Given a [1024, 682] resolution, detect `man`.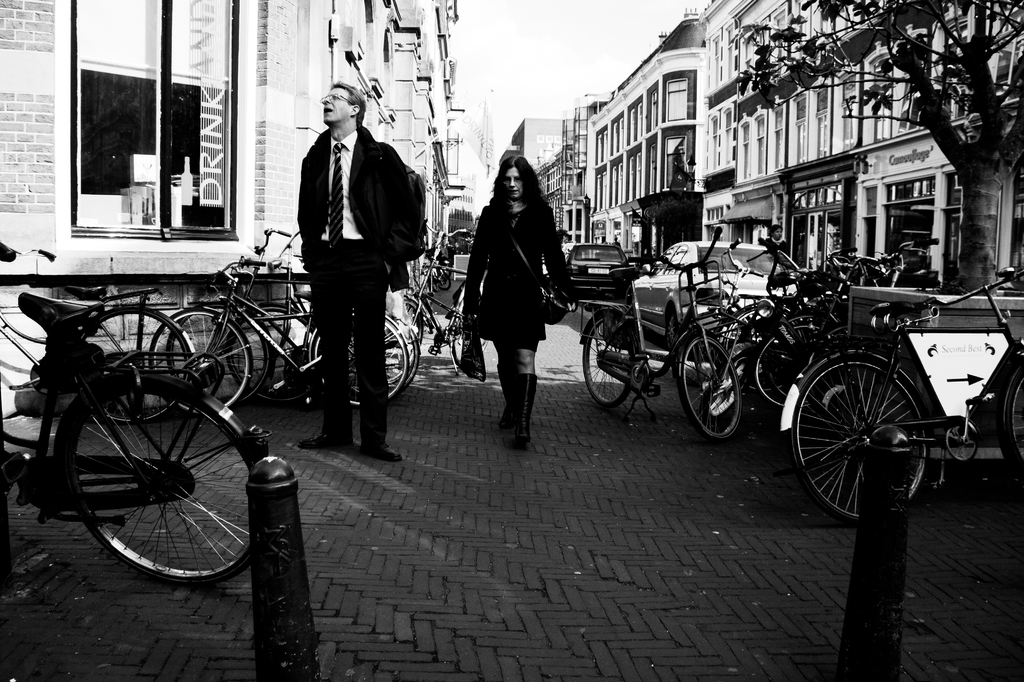
pyautogui.locateOnScreen(292, 83, 423, 459).
